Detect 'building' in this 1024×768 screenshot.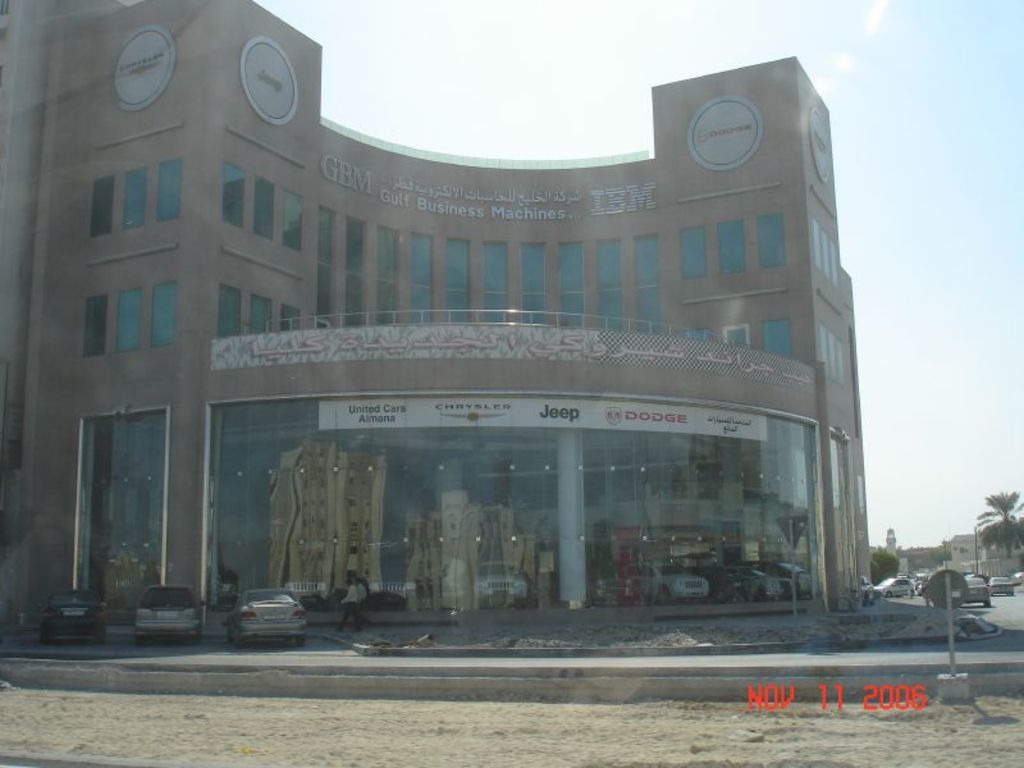
Detection: left=0, top=0, right=874, bottom=635.
